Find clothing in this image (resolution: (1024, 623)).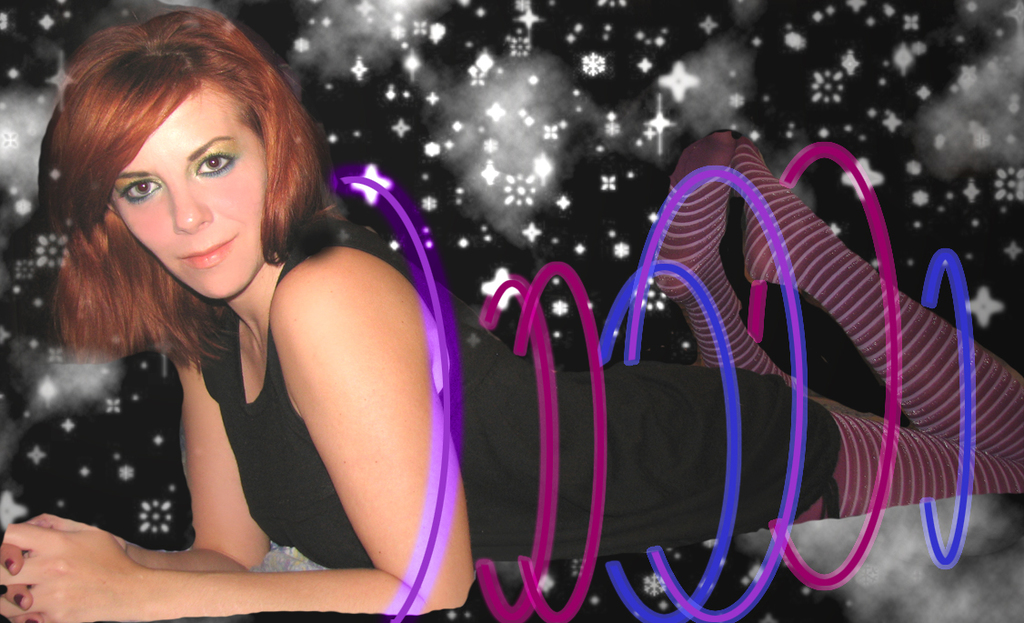
197 214 1023 573.
